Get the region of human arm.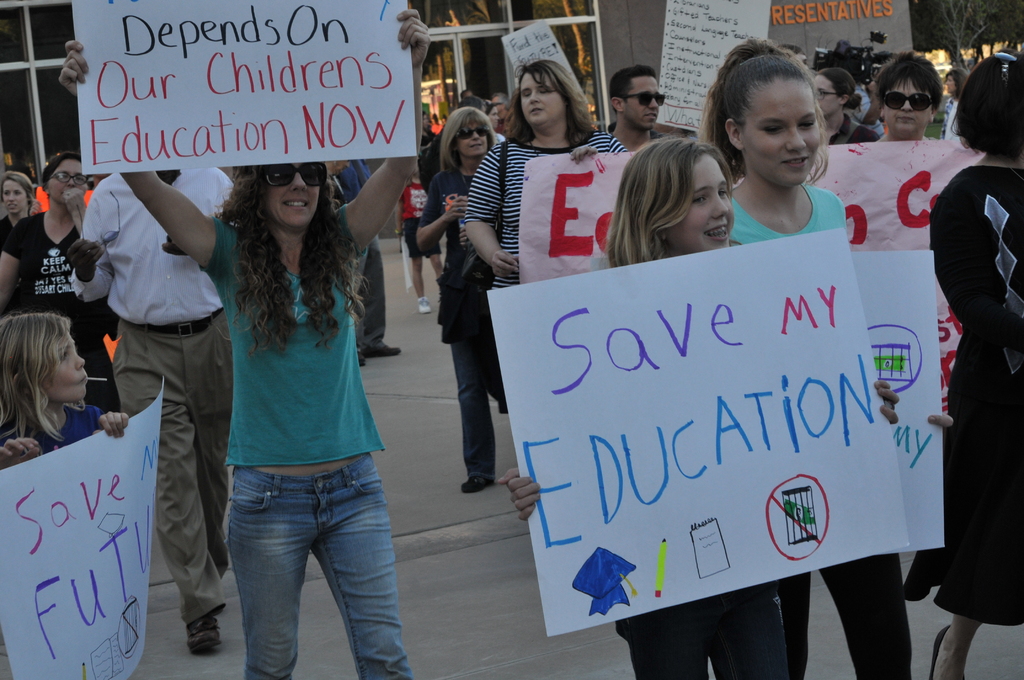
<region>460, 142, 526, 279</region>.
